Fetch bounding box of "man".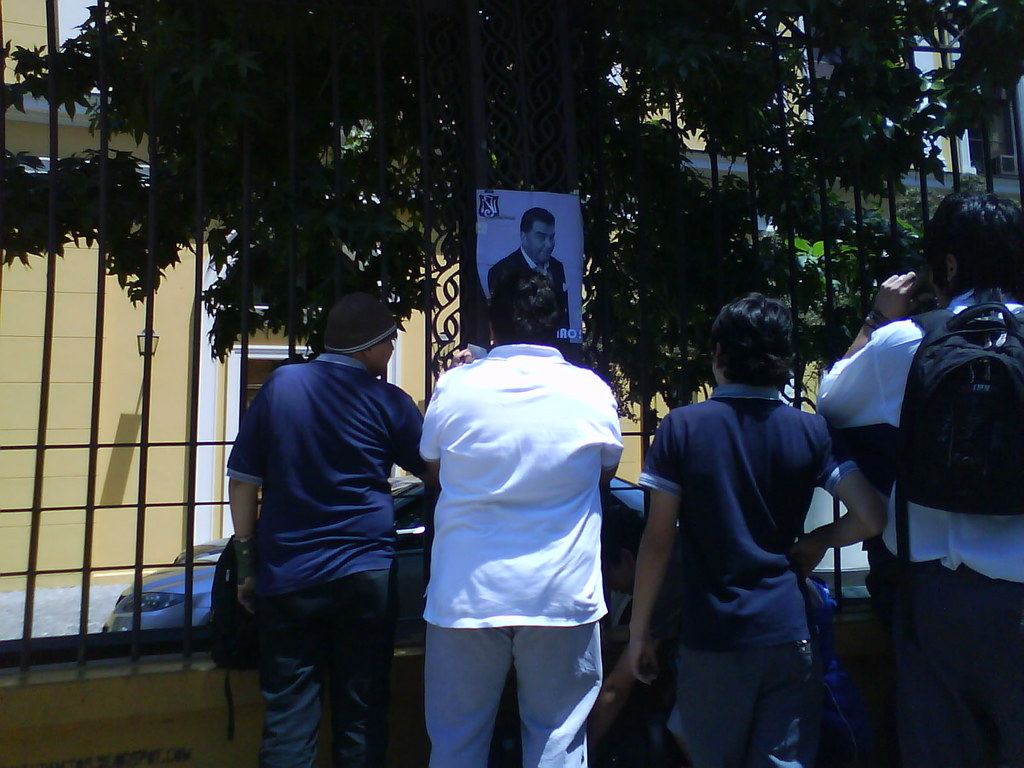
Bbox: detection(486, 209, 567, 345).
